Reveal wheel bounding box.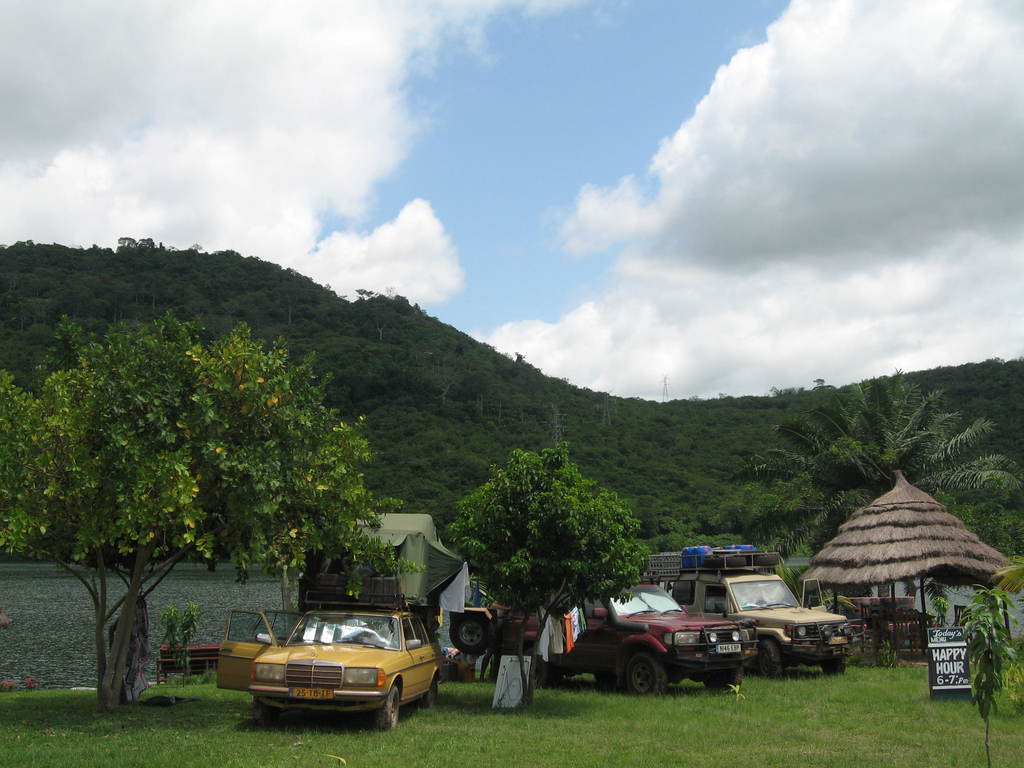
Revealed: l=449, t=611, r=492, b=651.
